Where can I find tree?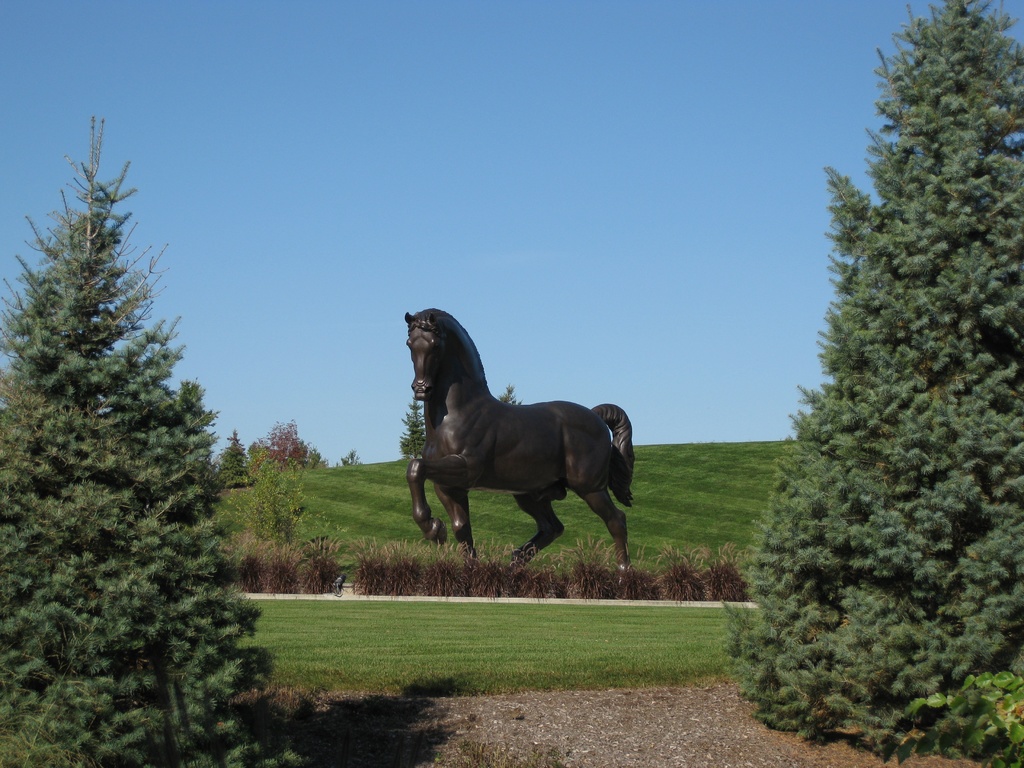
You can find it at l=733, t=3, r=1023, b=767.
